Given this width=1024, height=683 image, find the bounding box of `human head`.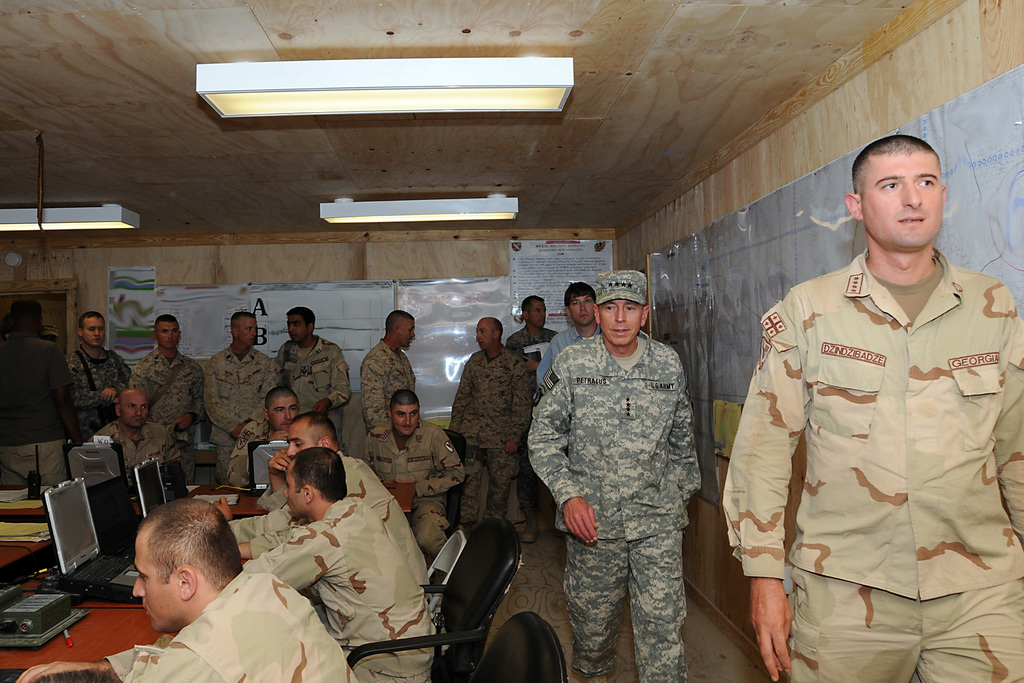
box(284, 307, 315, 345).
